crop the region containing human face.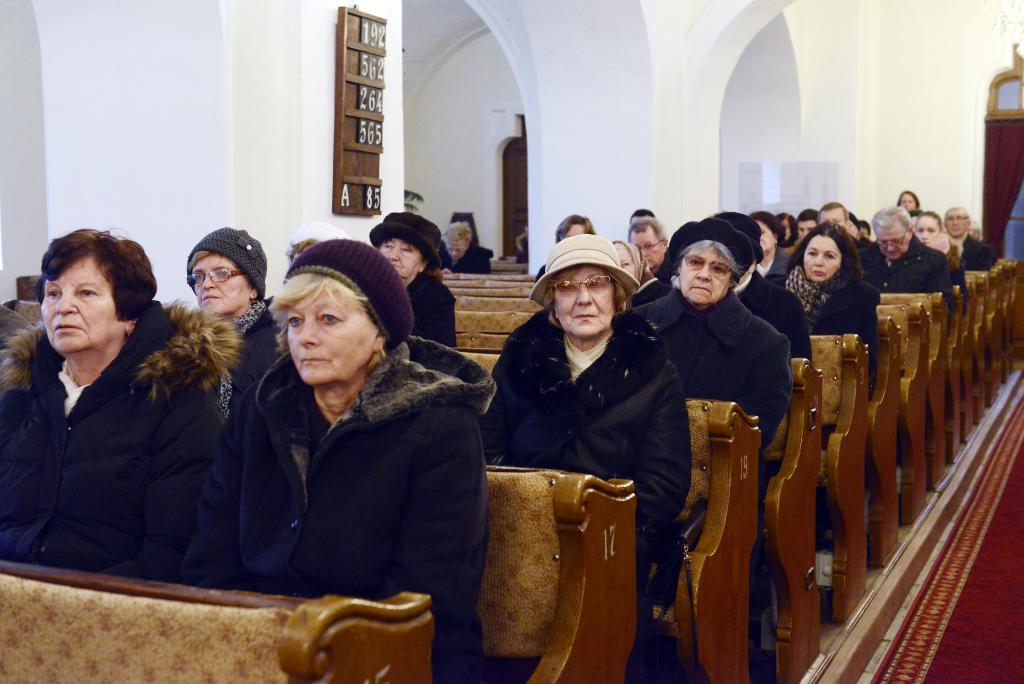
Crop region: select_region(792, 221, 817, 241).
